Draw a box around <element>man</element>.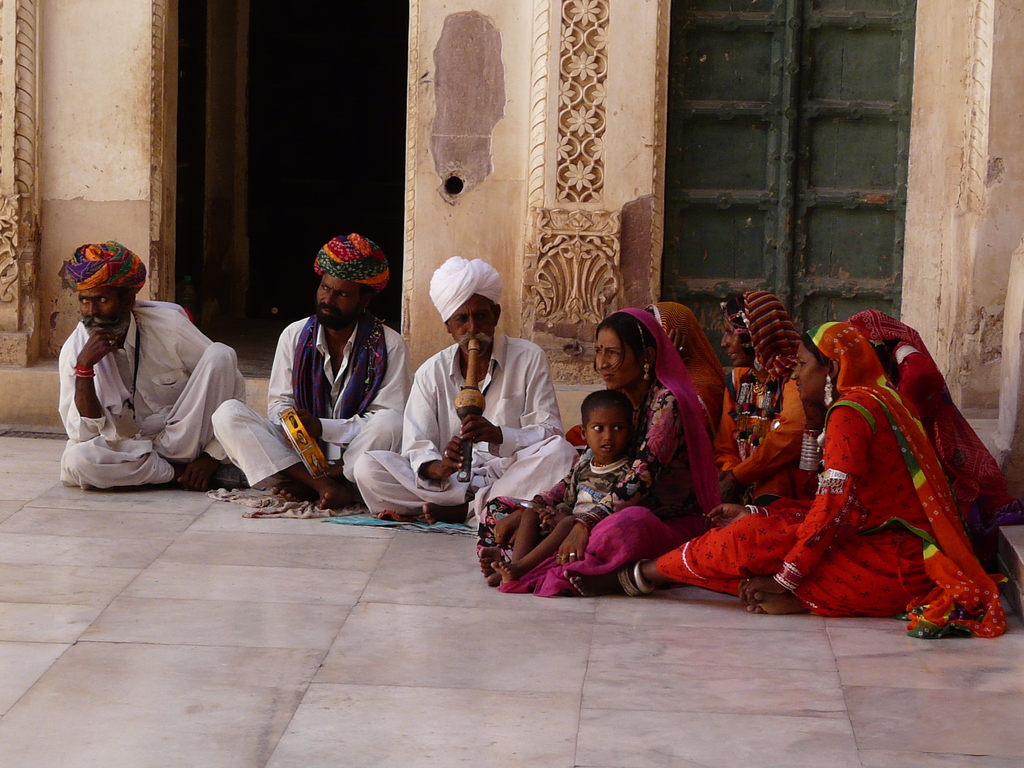
box=[214, 234, 410, 515].
